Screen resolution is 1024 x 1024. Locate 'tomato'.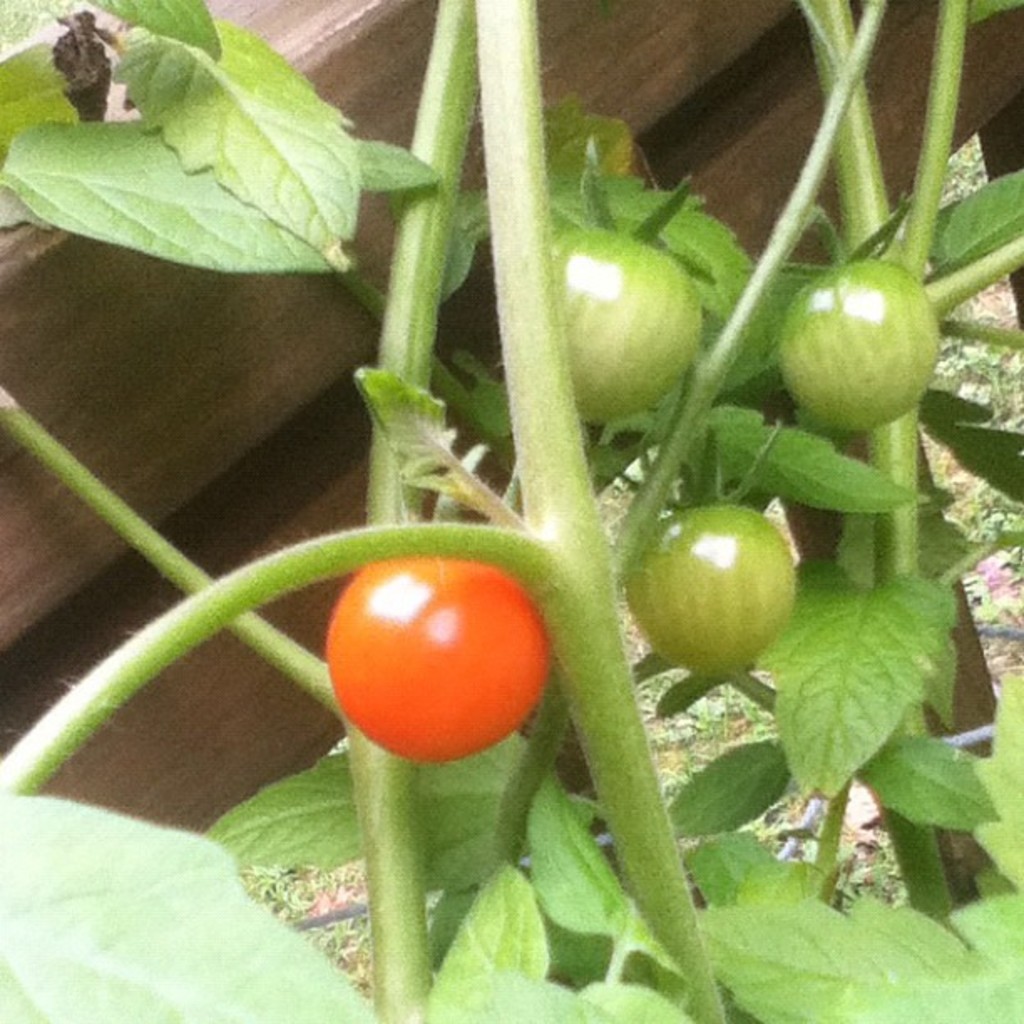
318, 530, 577, 778.
